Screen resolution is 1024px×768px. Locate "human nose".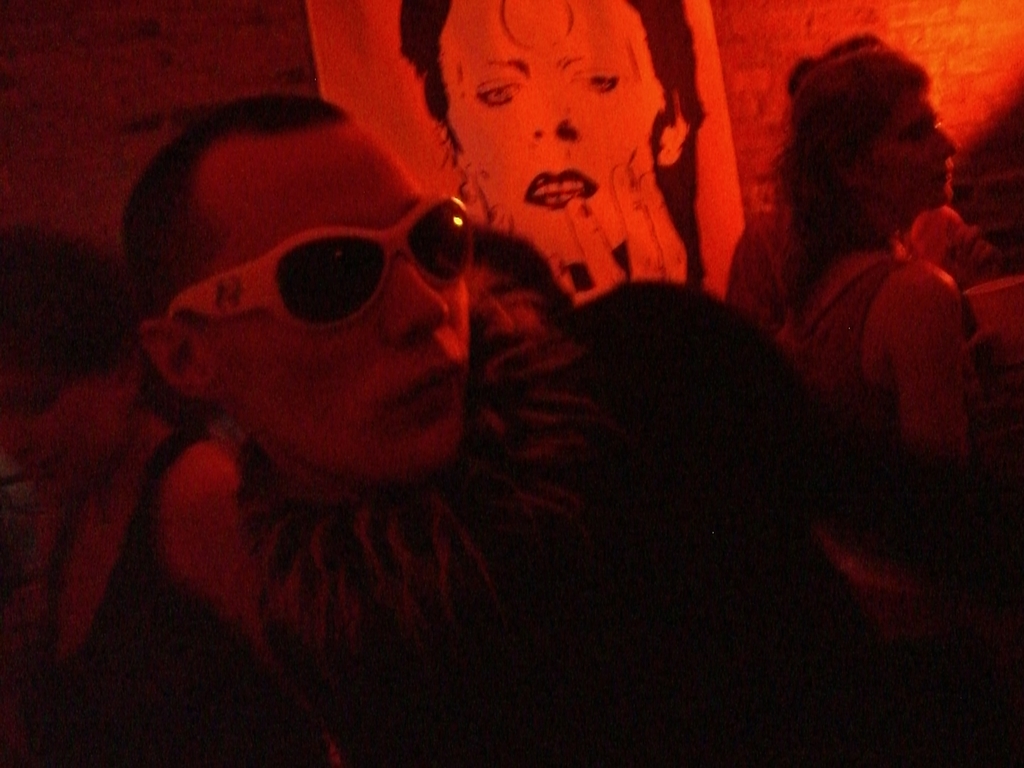
(left=387, top=259, right=451, bottom=344).
